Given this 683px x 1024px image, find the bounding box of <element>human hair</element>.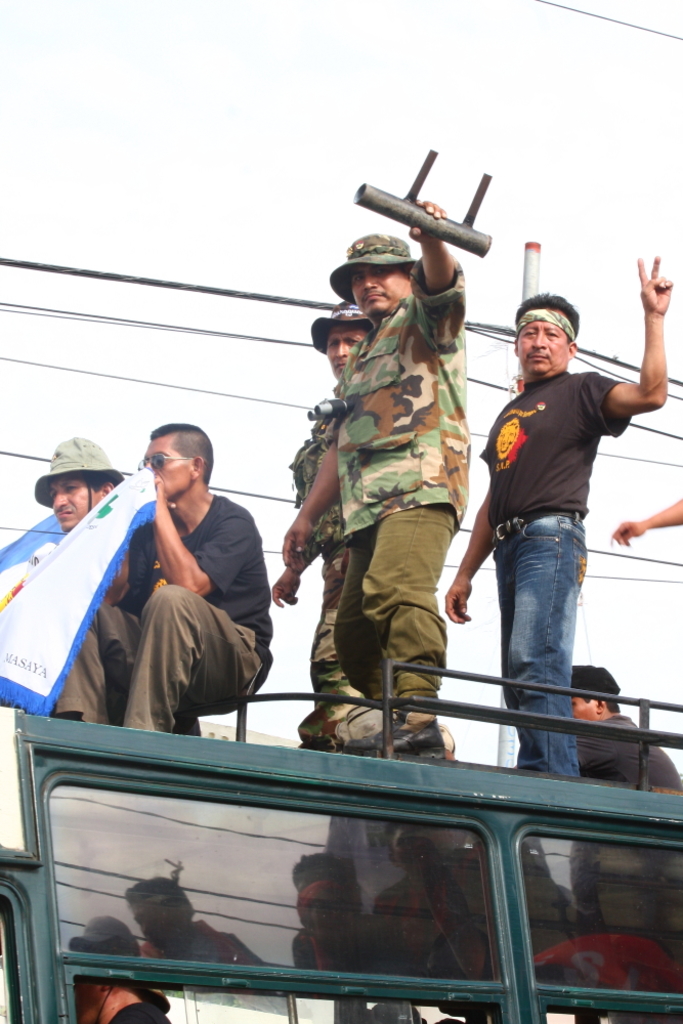
77, 472, 111, 492.
